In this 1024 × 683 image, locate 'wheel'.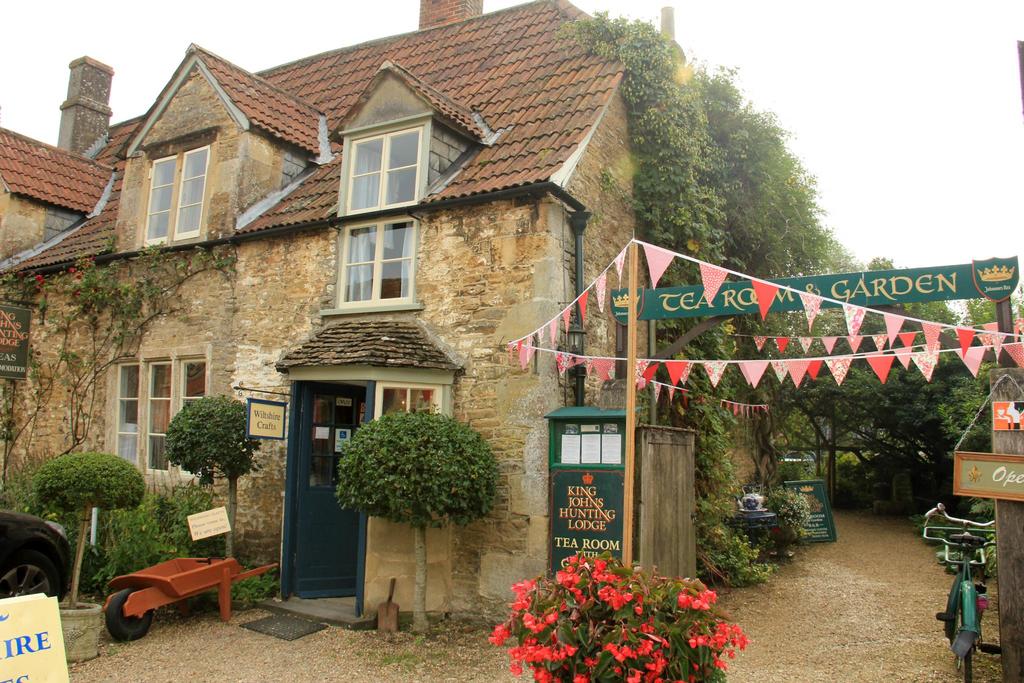
Bounding box: [x1=3, y1=529, x2=59, y2=625].
